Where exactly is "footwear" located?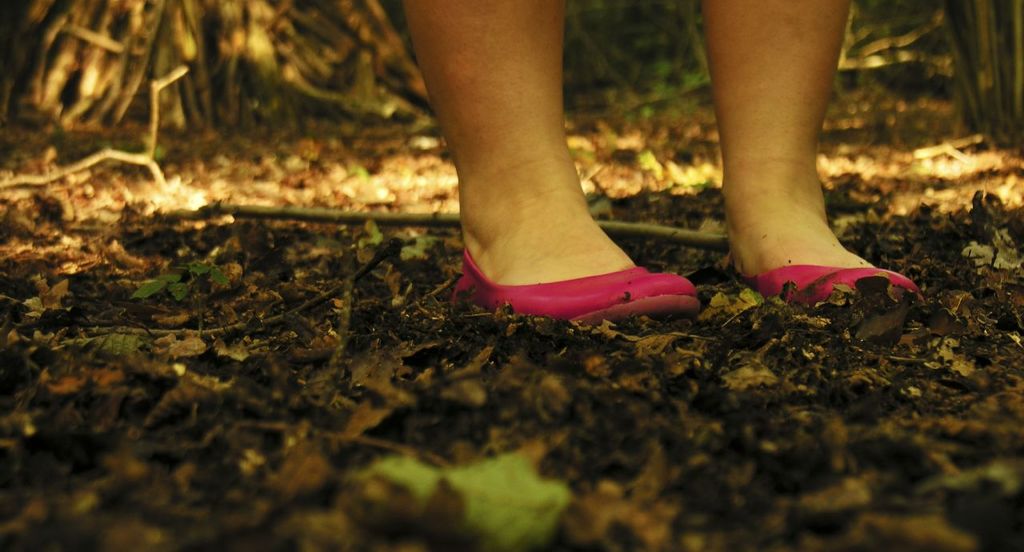
Its bounding box is [466,207,704,314].
